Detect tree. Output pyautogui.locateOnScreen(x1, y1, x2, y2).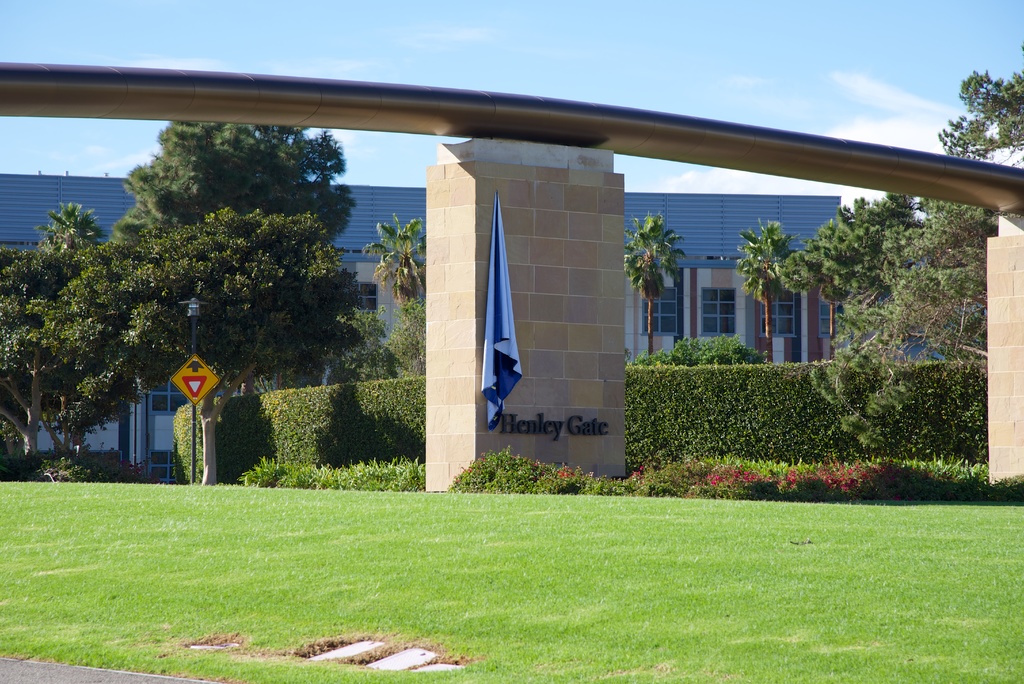
pyautogui.locateOnScreen(621, 208, 682, 361).
